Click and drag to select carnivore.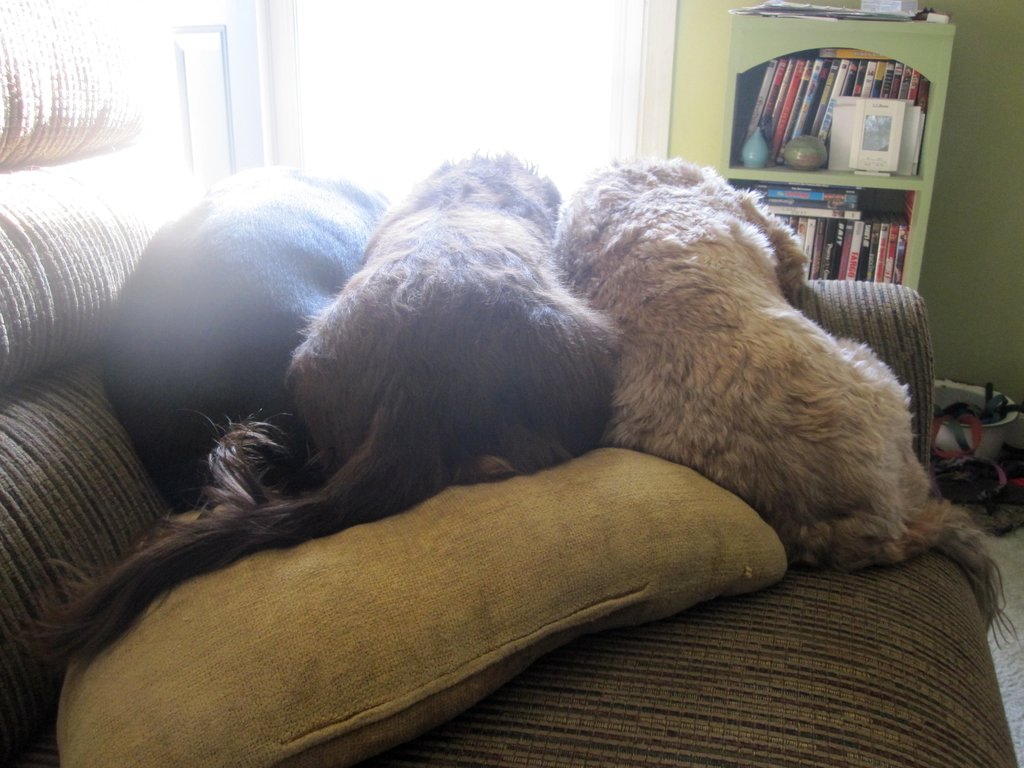
Selection: <bbox>86, 166, 404, 516</bbox>.
